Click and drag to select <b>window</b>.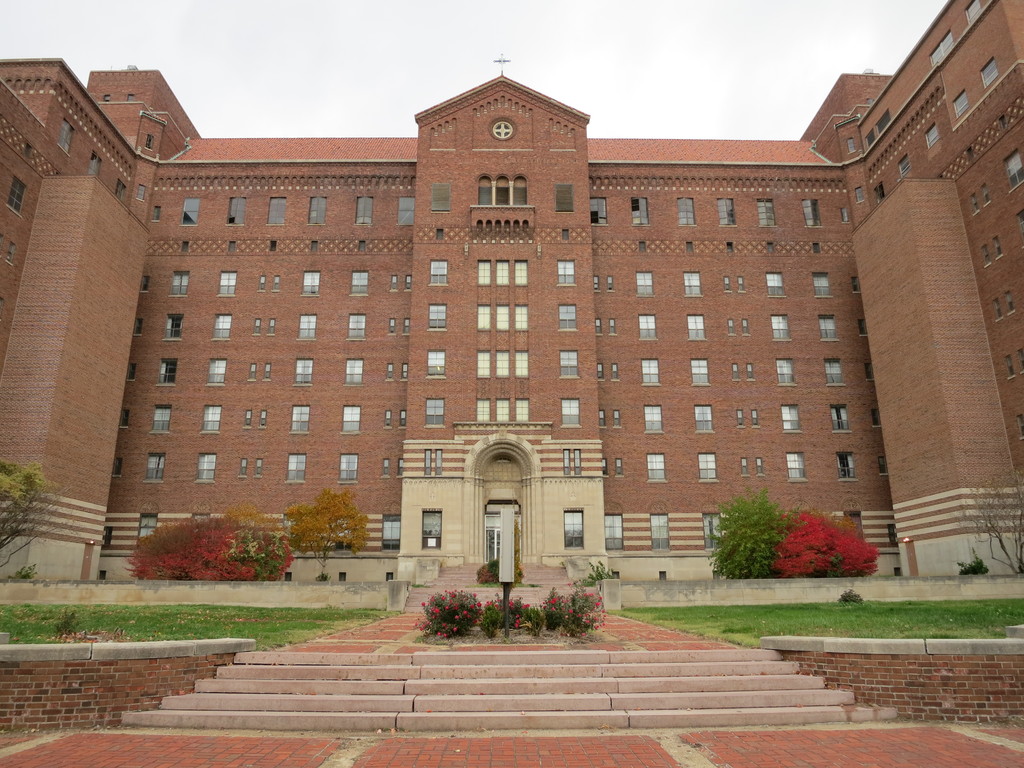
Selection: region(836, 456, 853, 477).
